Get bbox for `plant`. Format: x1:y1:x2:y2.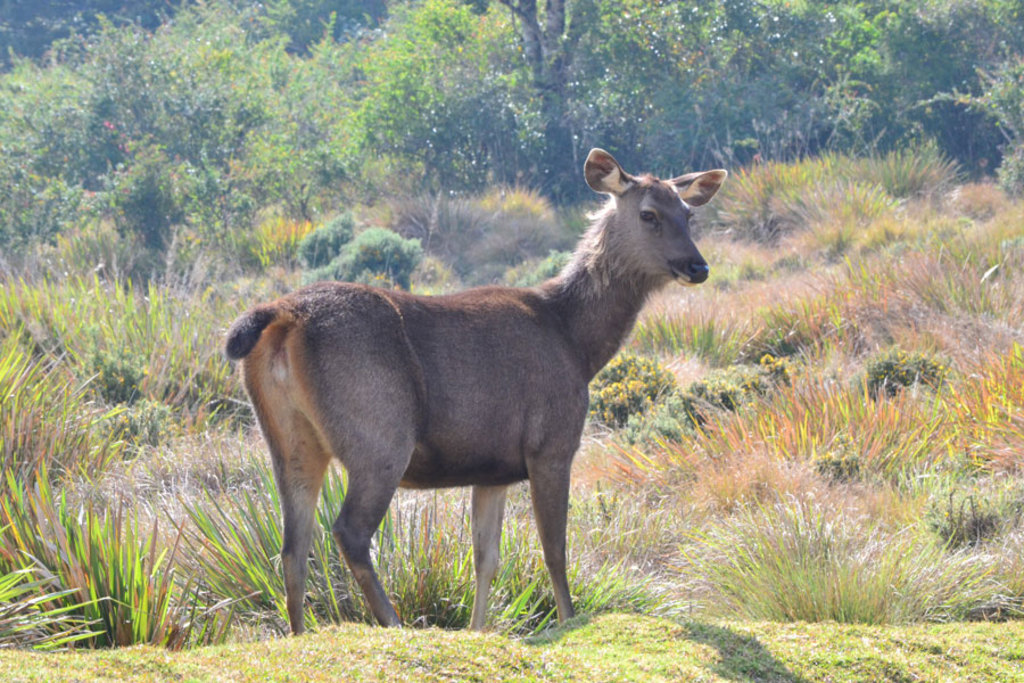
0:485:240:643.
